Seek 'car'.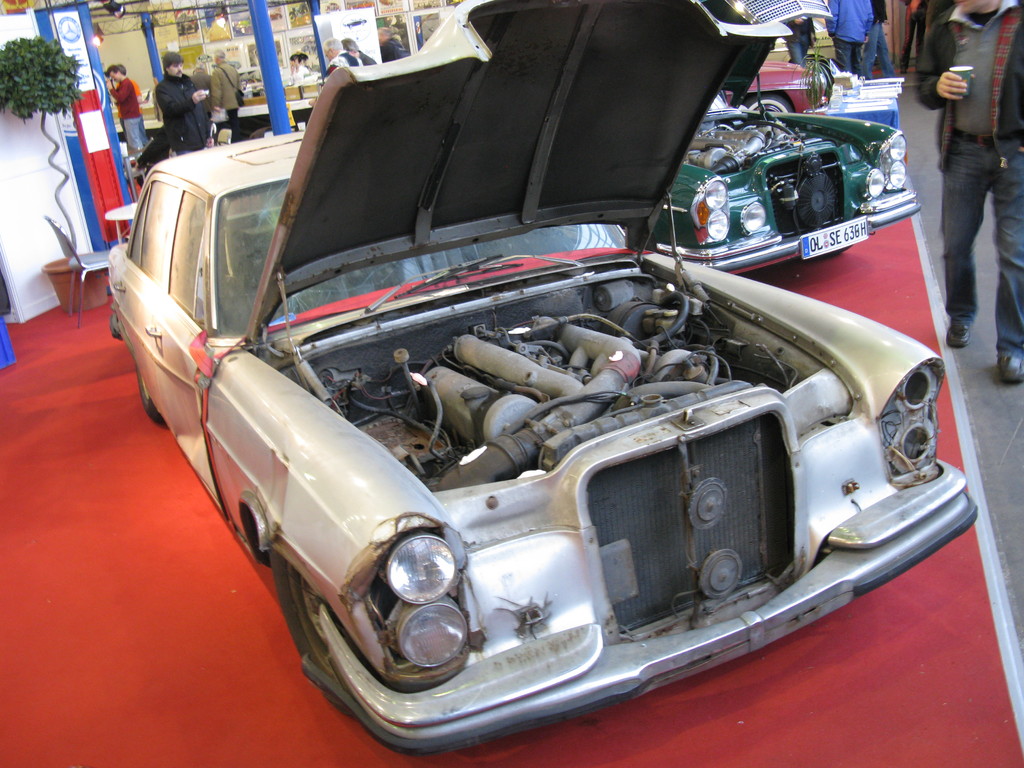
342:19:366:29.
